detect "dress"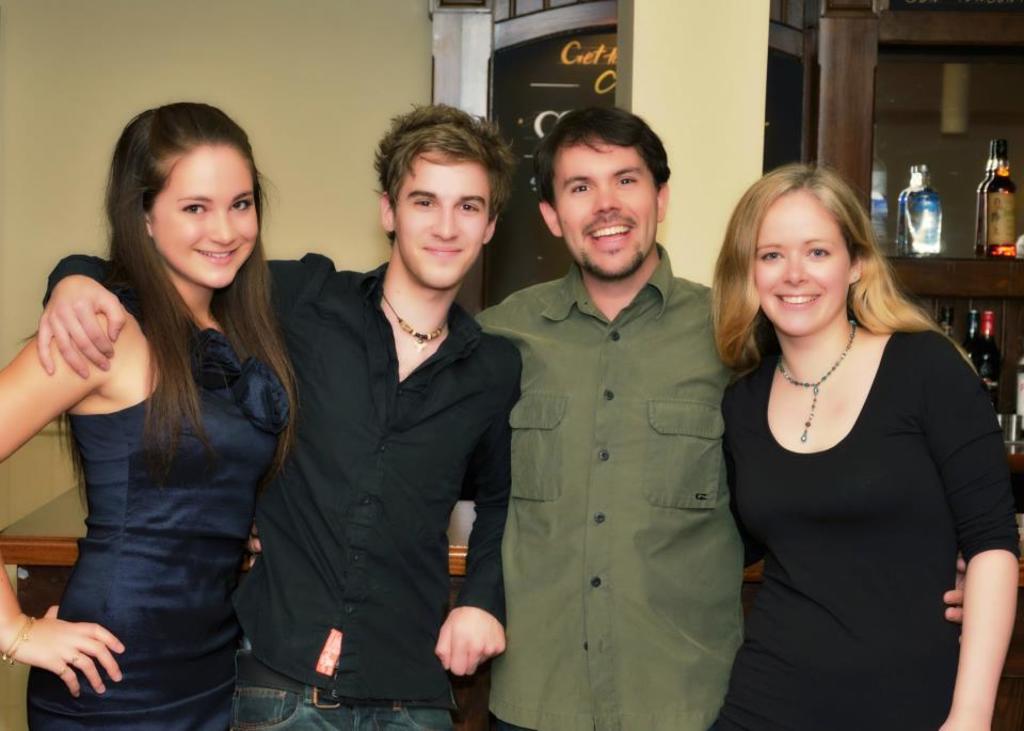
708, 330, 1022, 730
